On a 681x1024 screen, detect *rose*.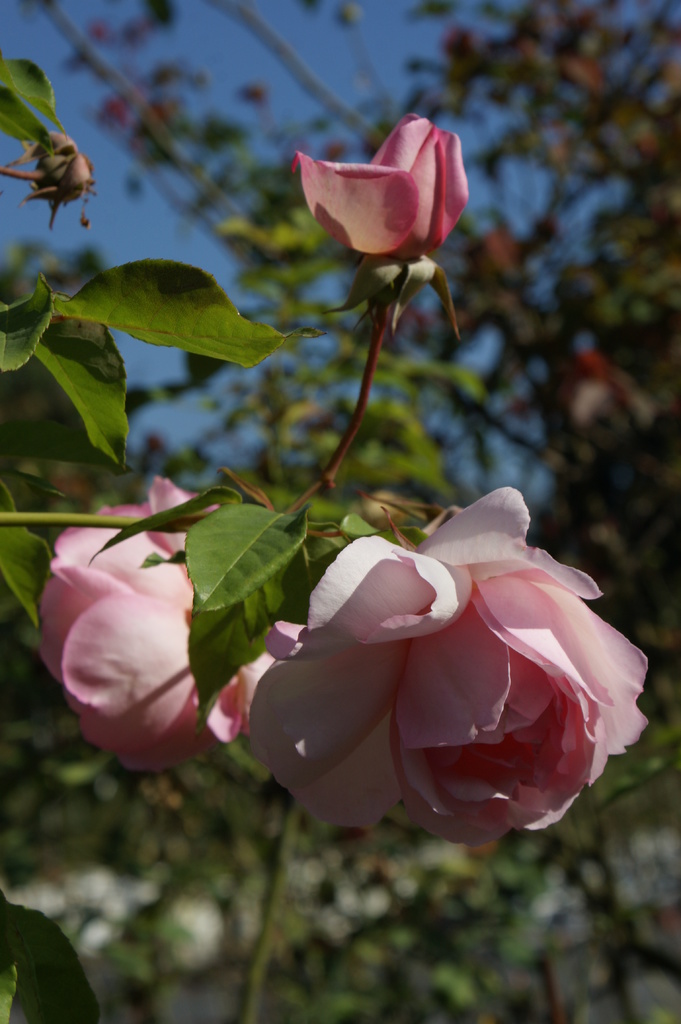
select_region(292, 108, 469, 263).
